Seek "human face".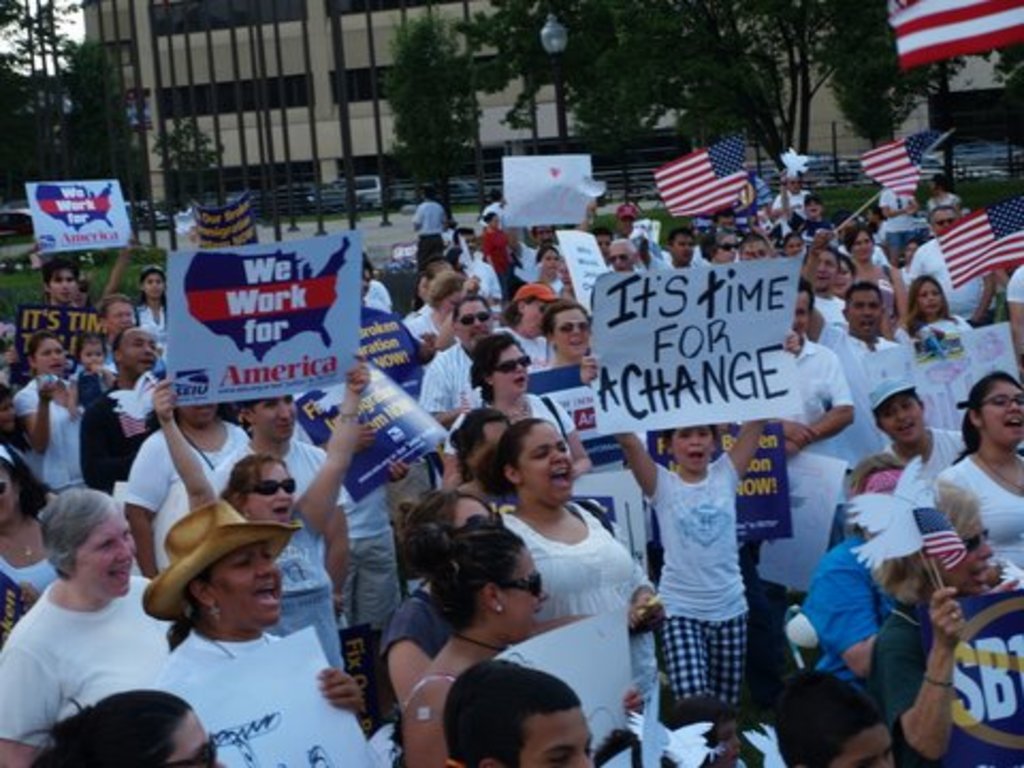
981,373,1022,446.
